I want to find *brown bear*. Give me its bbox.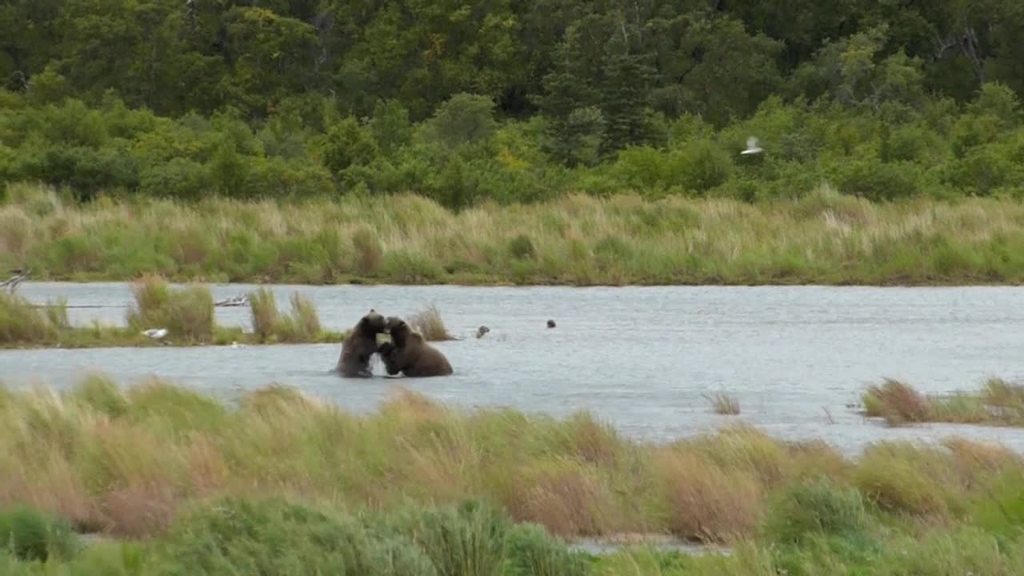
(left=382, top=312, right=454, bottom=375).
